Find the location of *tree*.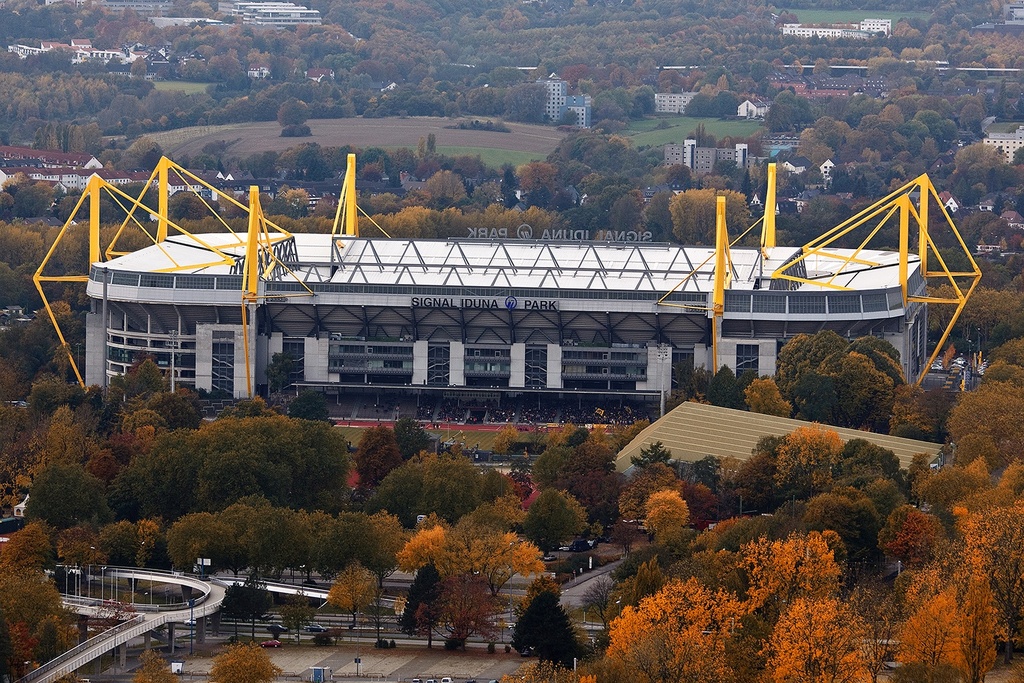
Location: BBox(694, 457, 751, 530).
